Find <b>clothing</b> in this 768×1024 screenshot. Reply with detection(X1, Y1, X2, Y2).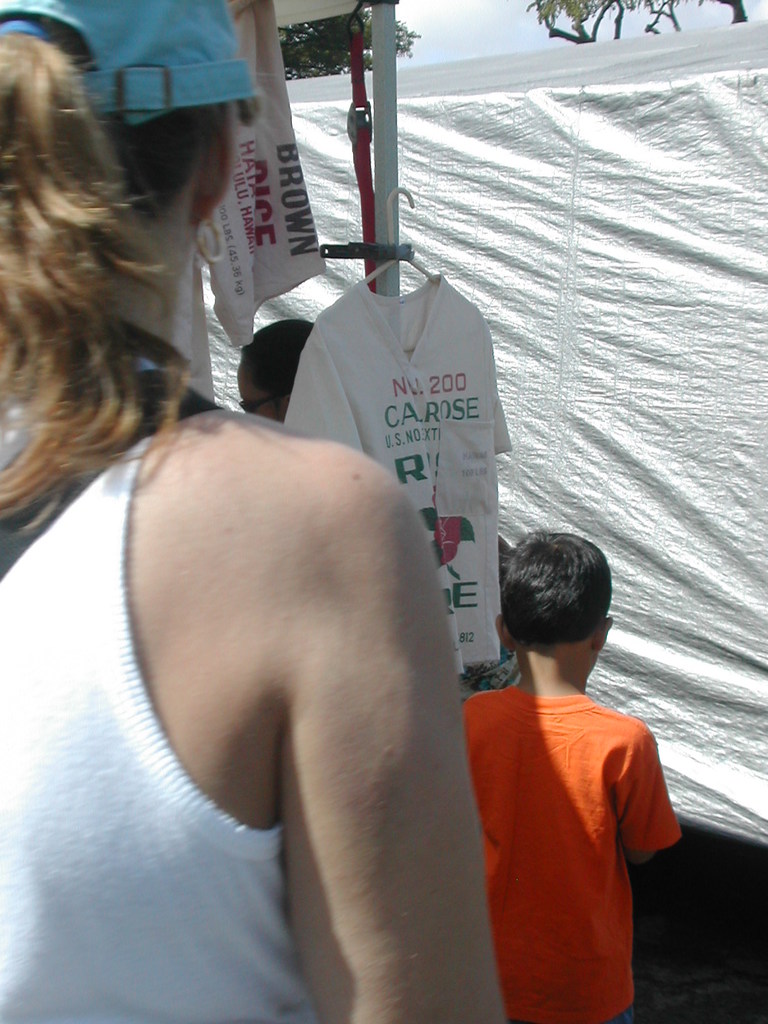
detection(456, 634, 690, 1016).
